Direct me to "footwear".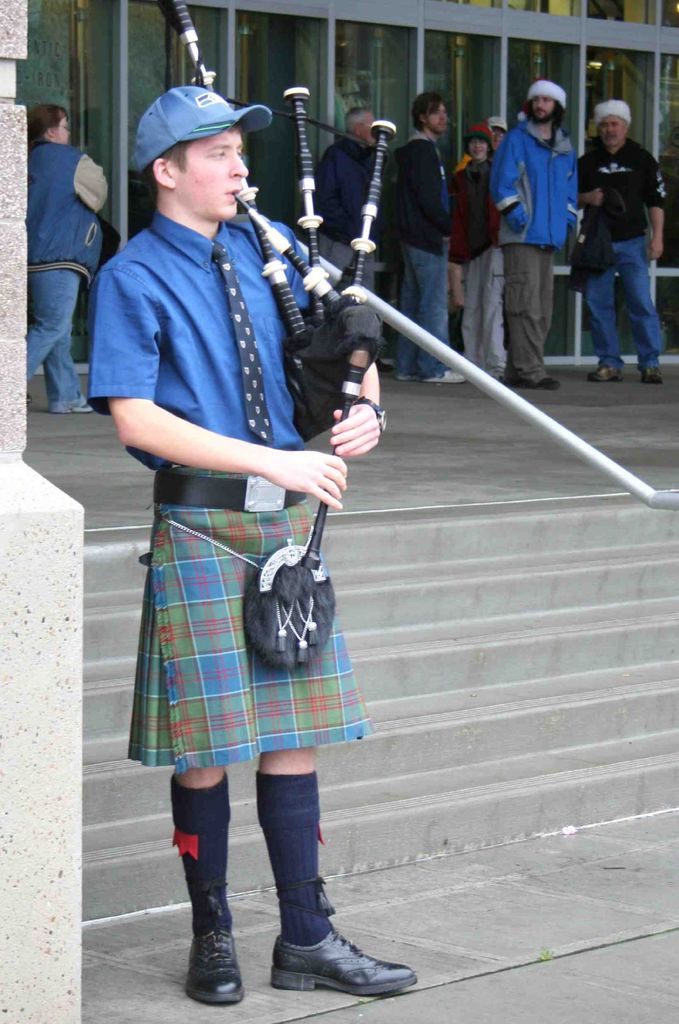
Direction: detection(426, 365, 467, 383).
